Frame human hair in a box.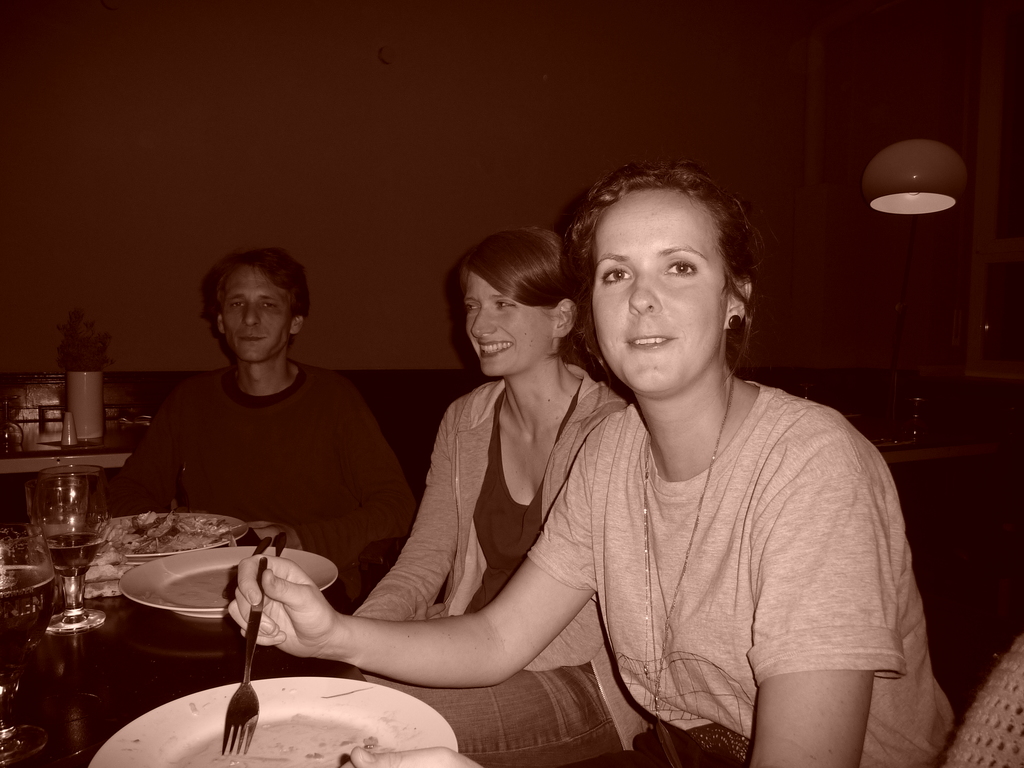
bbox=[566, 157, 773, 334].
